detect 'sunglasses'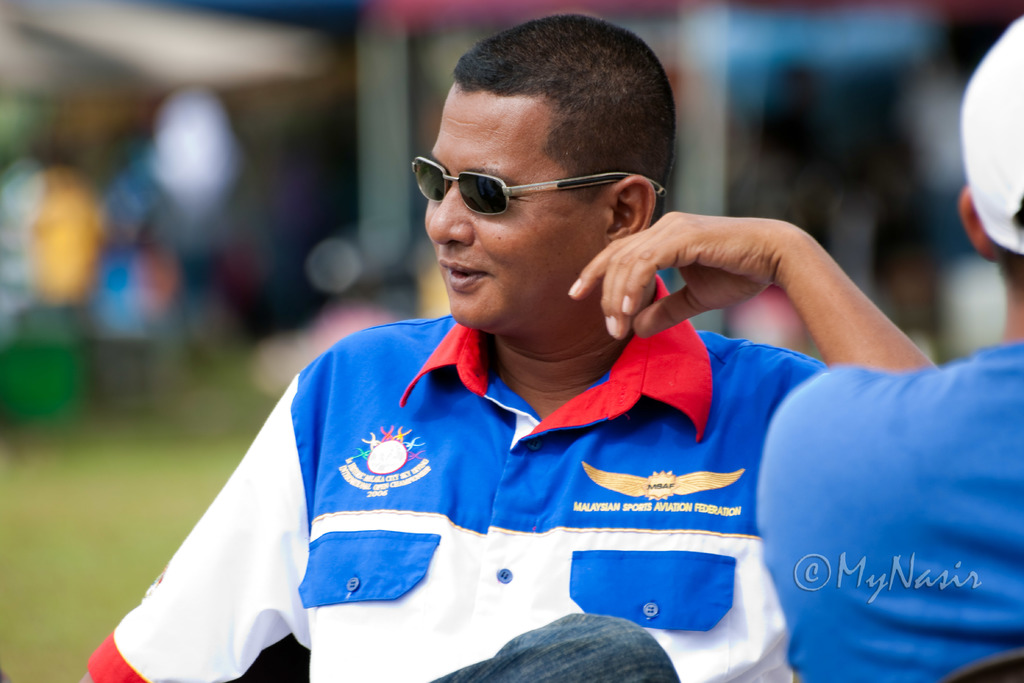
{"x1": 413, "y1": 158, "x2": 664, "y2": 215}
